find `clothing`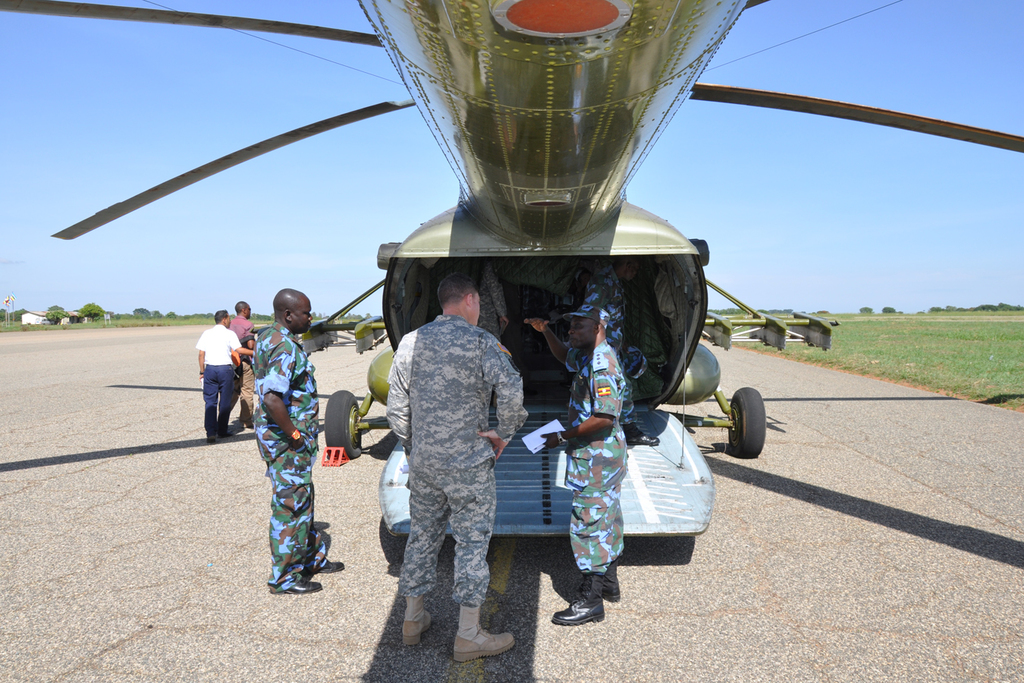
[x1=475, y1=260, x2=509, y2=335]
